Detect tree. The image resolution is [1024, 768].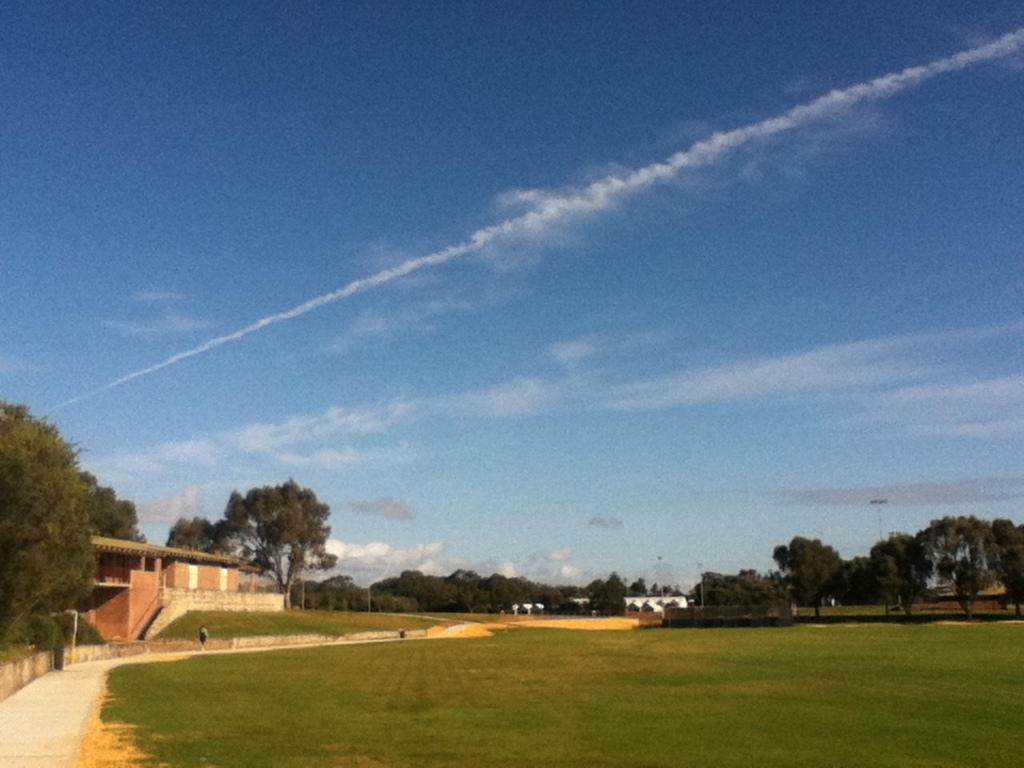
[90, 474, 146, 542].
